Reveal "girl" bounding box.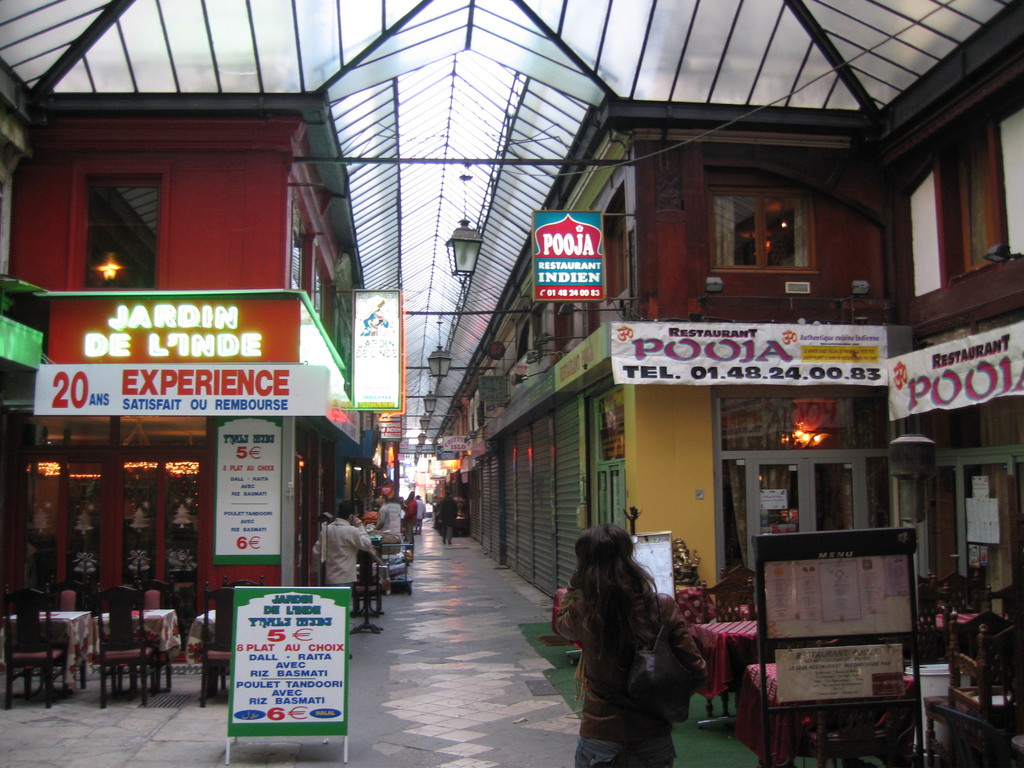
Revealed: detection(552, 522, 678, 767).
